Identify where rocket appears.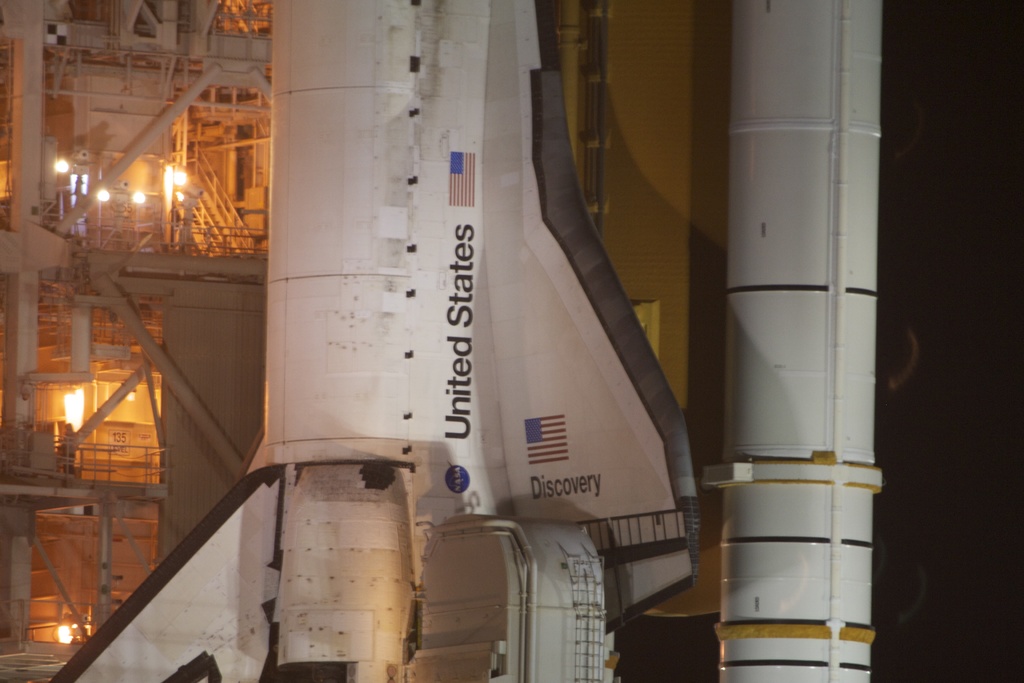
Appears at left=47, top=0, right=701, bottom=682.
